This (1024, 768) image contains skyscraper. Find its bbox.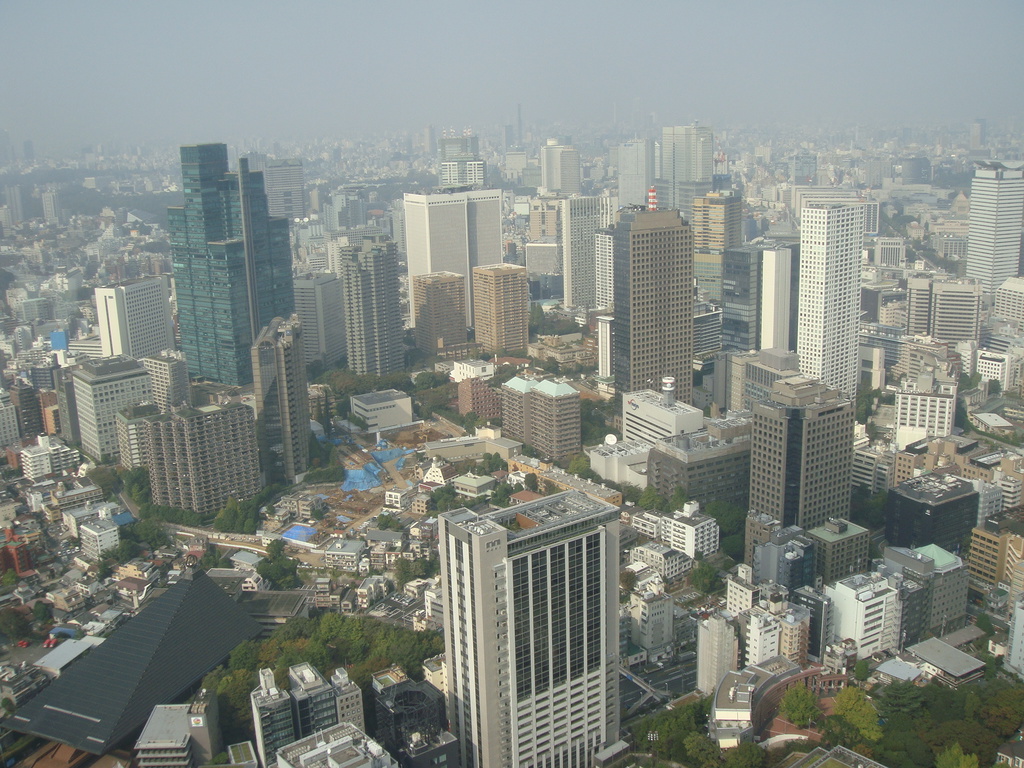
select_region(167, 147, 294, 401).
